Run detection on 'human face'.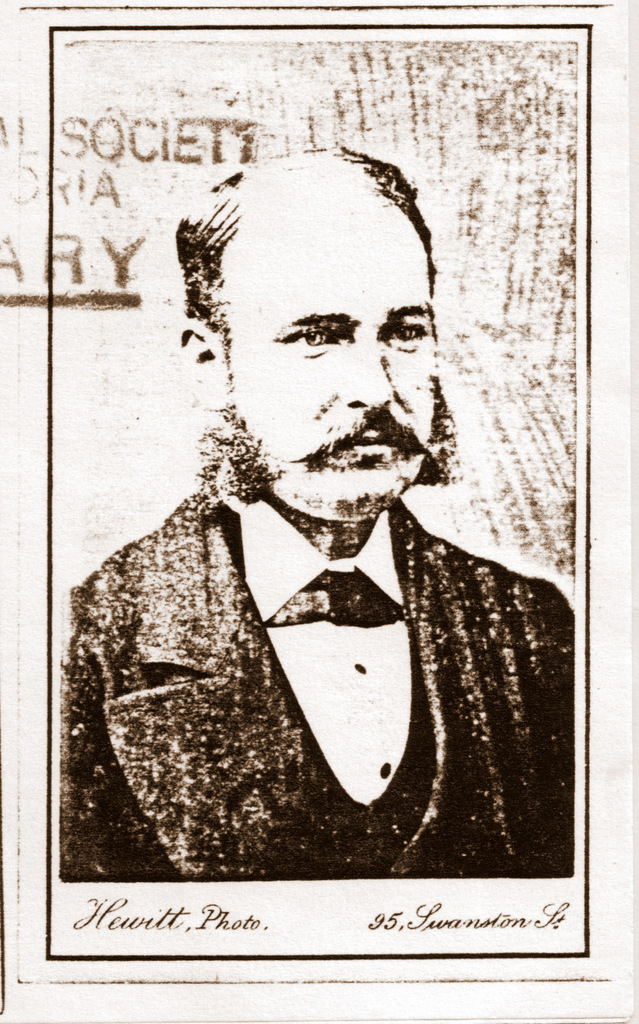
Result: region(226, 191, 434, 515).
